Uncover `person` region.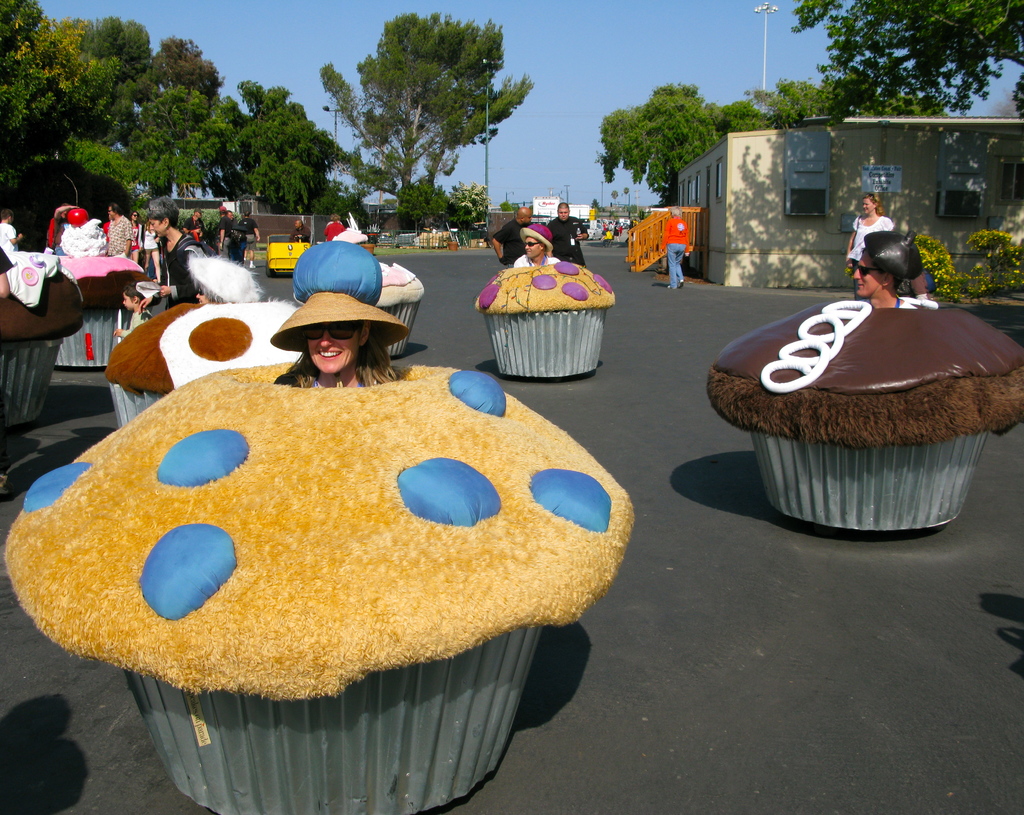
Uncovered: 851:228:918:311.
